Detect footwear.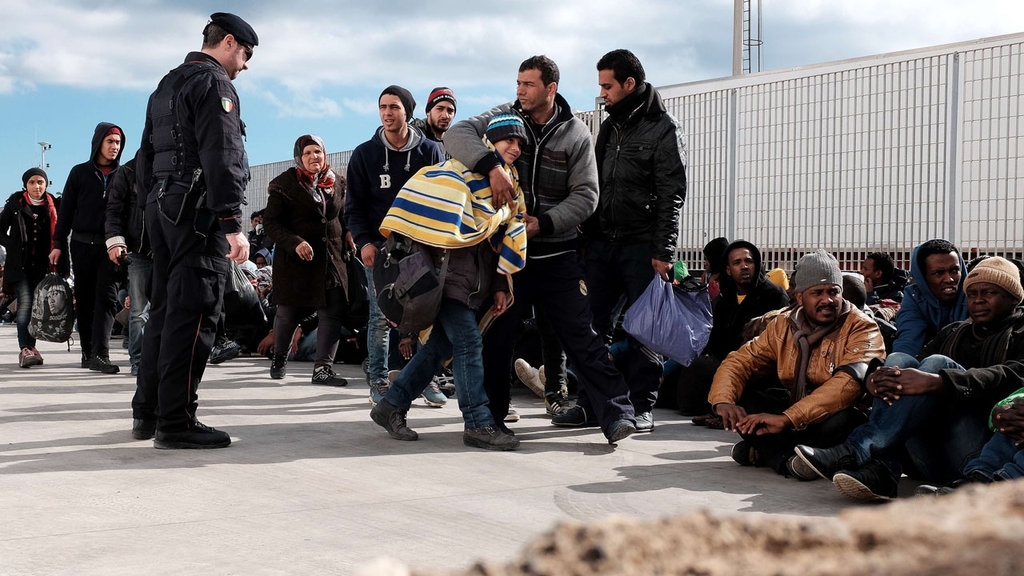
Detected at (786, 452, 821, 480).
